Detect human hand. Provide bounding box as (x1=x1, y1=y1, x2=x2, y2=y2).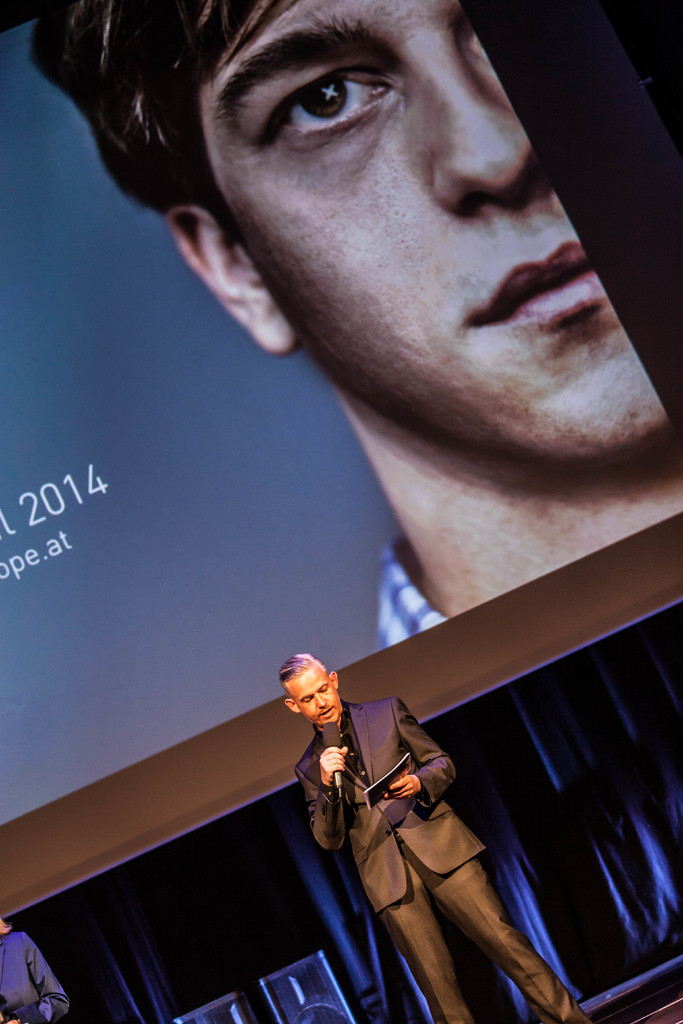
(x1=317, y1=744, x2=350, y2=786).
